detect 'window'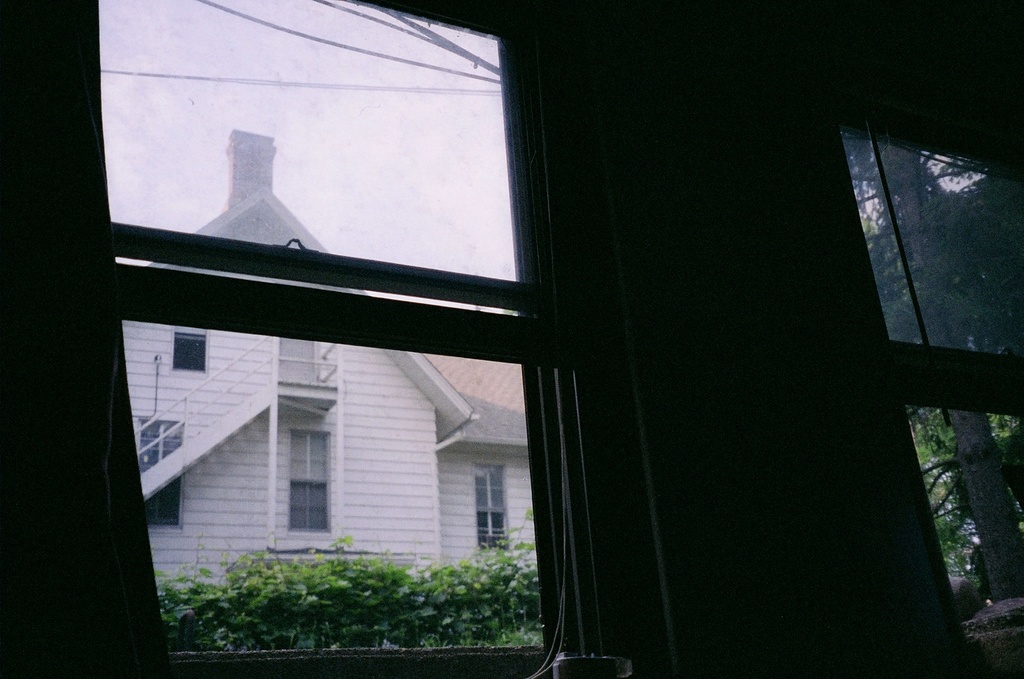
box=[132, 414, 183, 529]
